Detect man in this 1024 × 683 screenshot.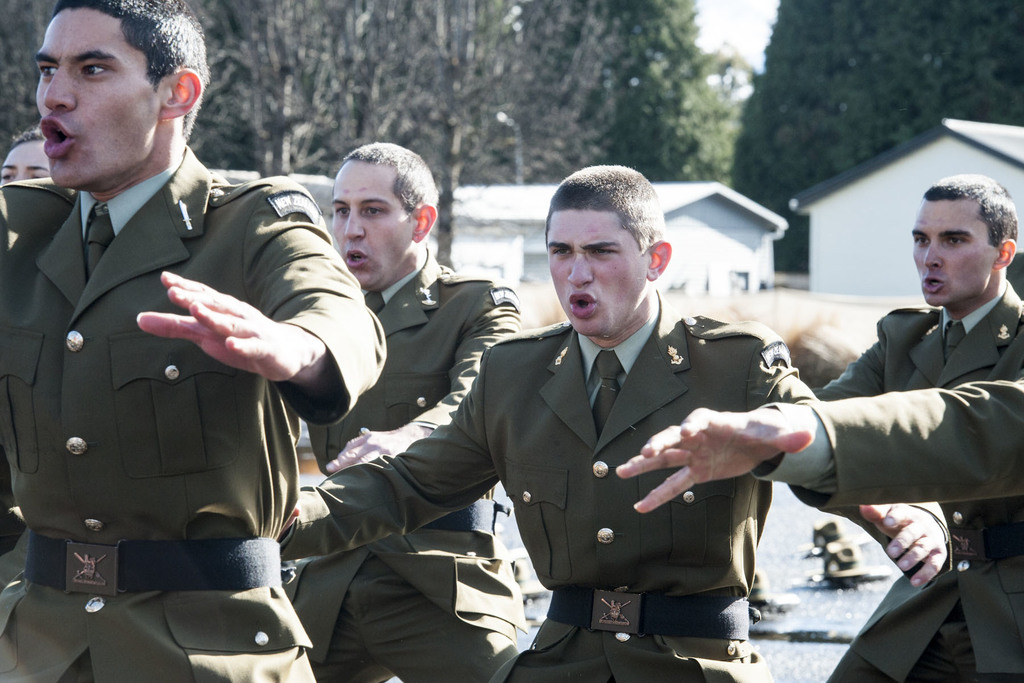
Detection: <box>272,138,534,682</box>.
